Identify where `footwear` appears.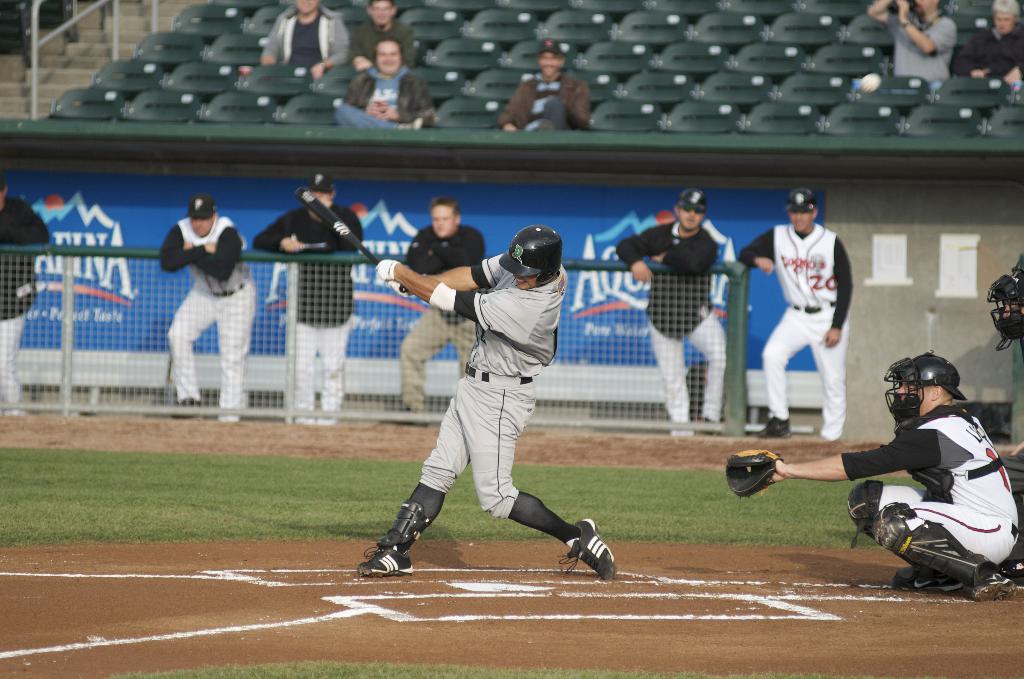
Appears at (left=758, top=415, right=796, bottom=439).
